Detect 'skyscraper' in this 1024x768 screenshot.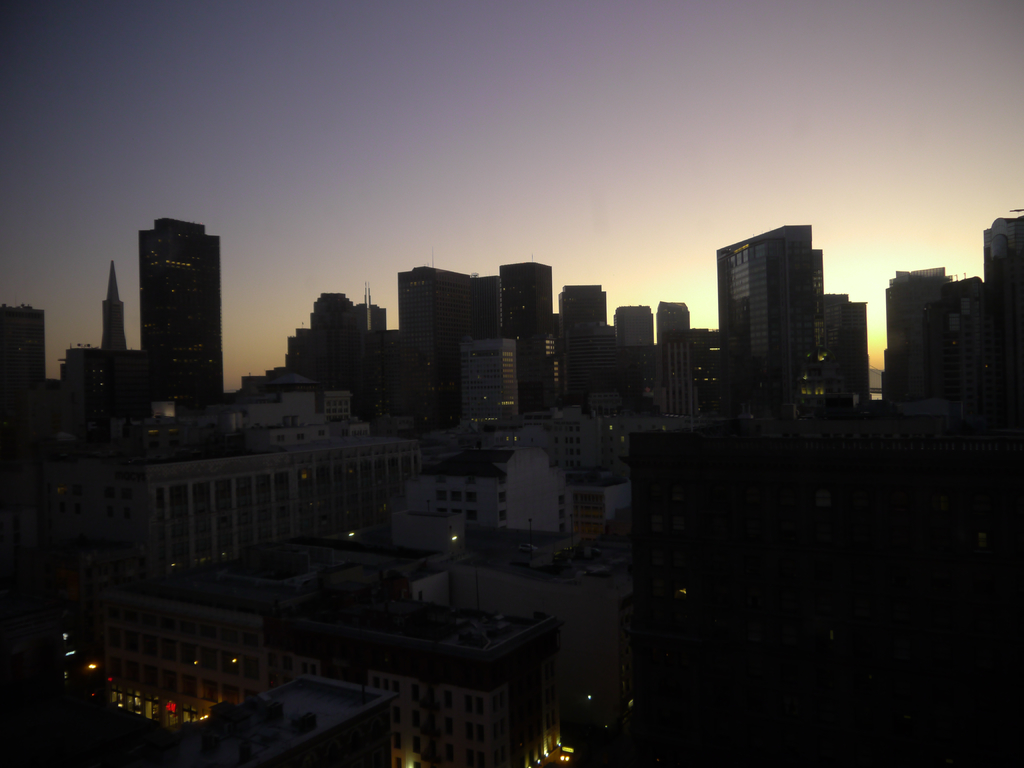
Detection: <bbox>551, 281, 608, 415</bbox>.
